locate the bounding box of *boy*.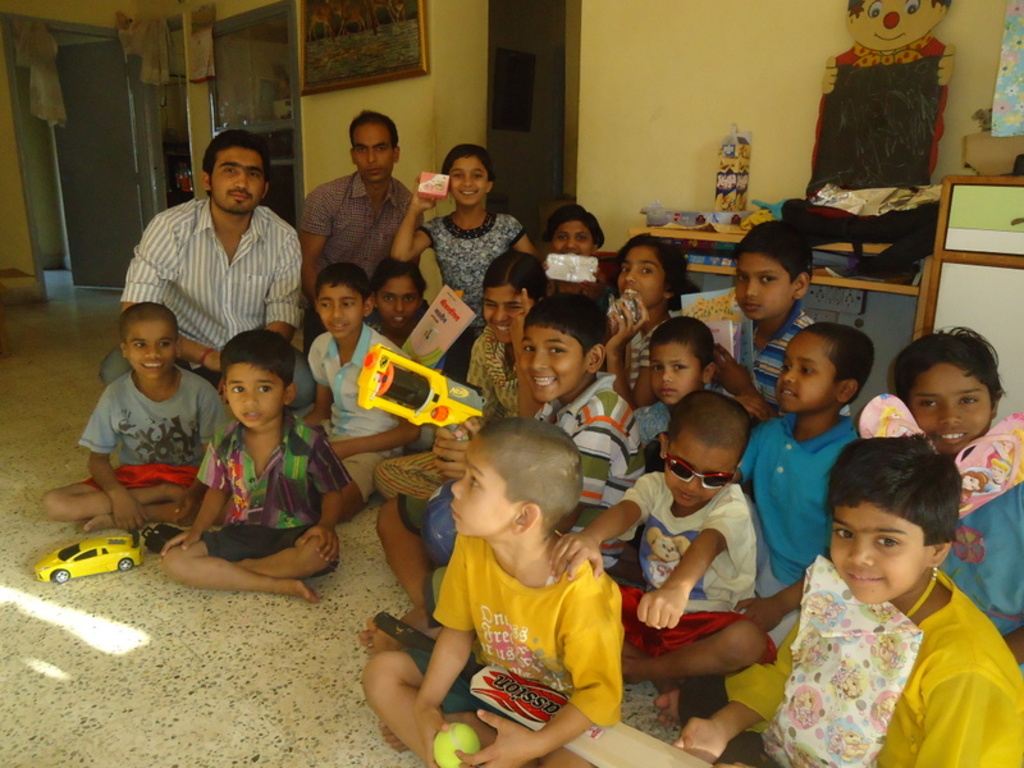
Bounding box: [x1=297, y1=262, x2=433, y2=502].
